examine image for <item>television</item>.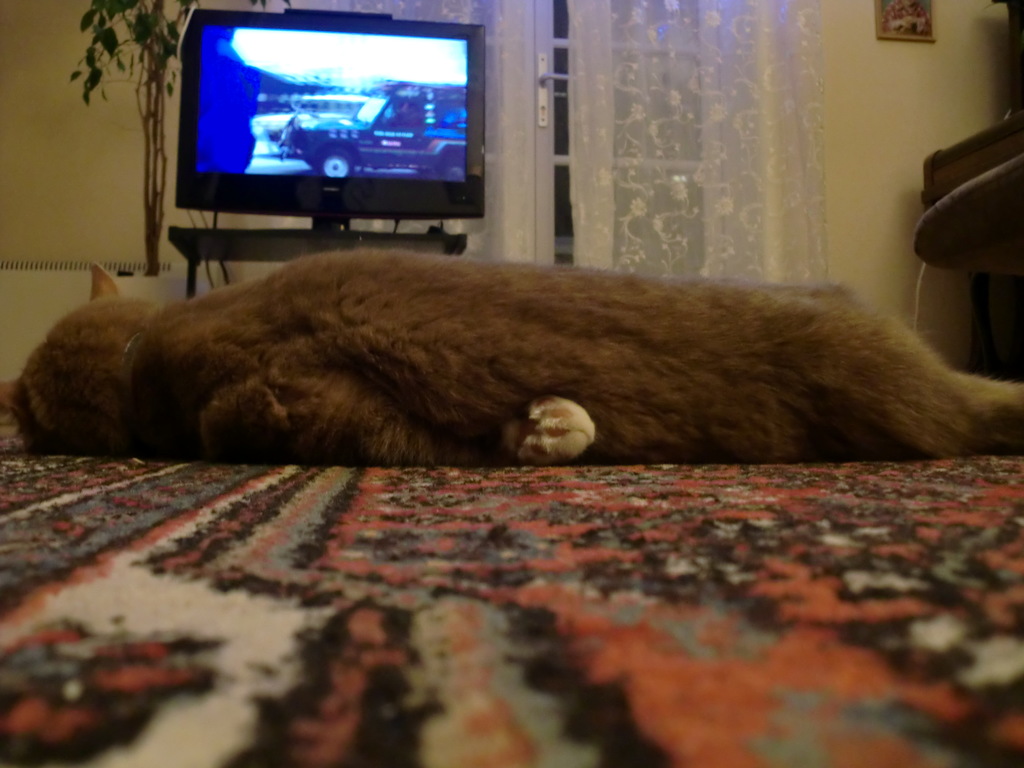
Examination result: l=177, t=4, r=486, b=216.
